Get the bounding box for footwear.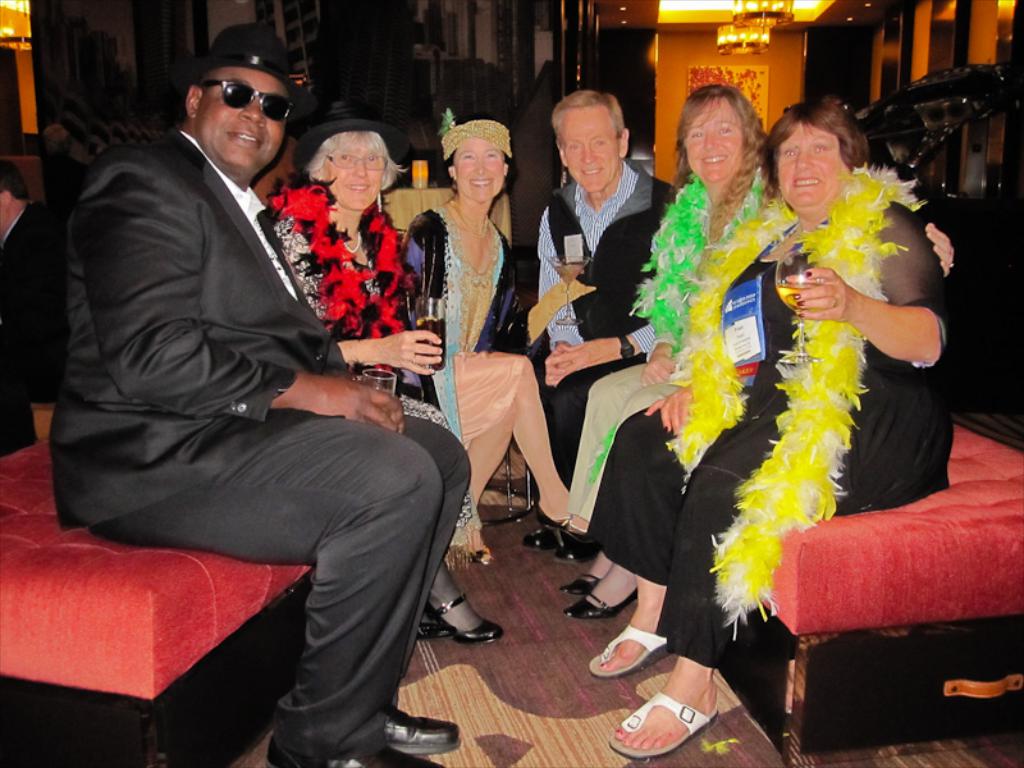
589,630,664,672.
